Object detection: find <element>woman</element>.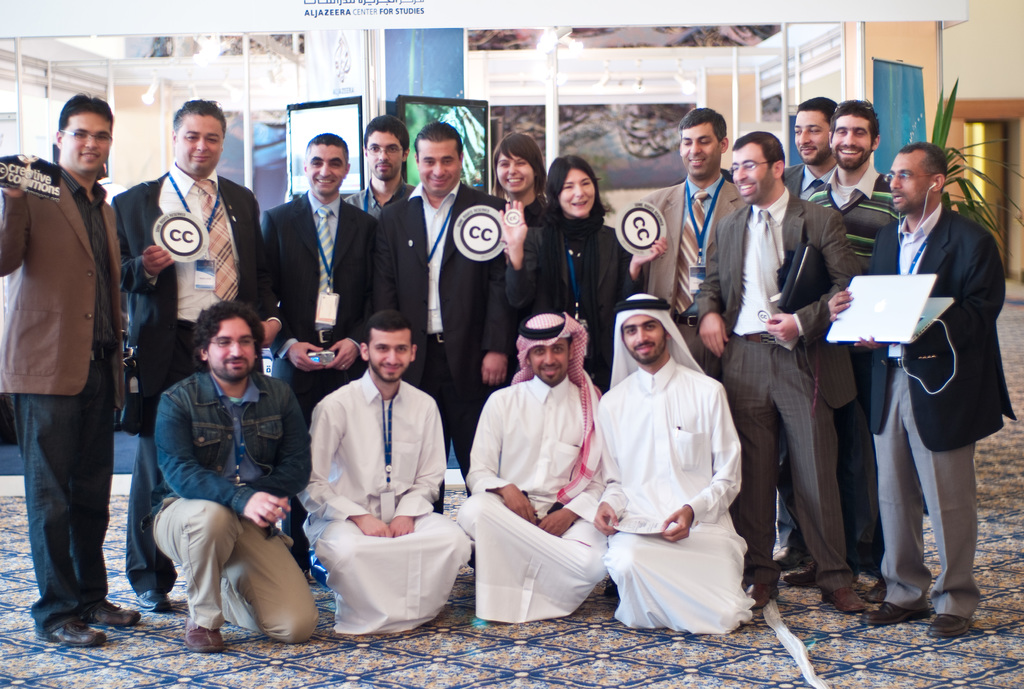
<bbox>497, 152, 669, 595</bbox>.
